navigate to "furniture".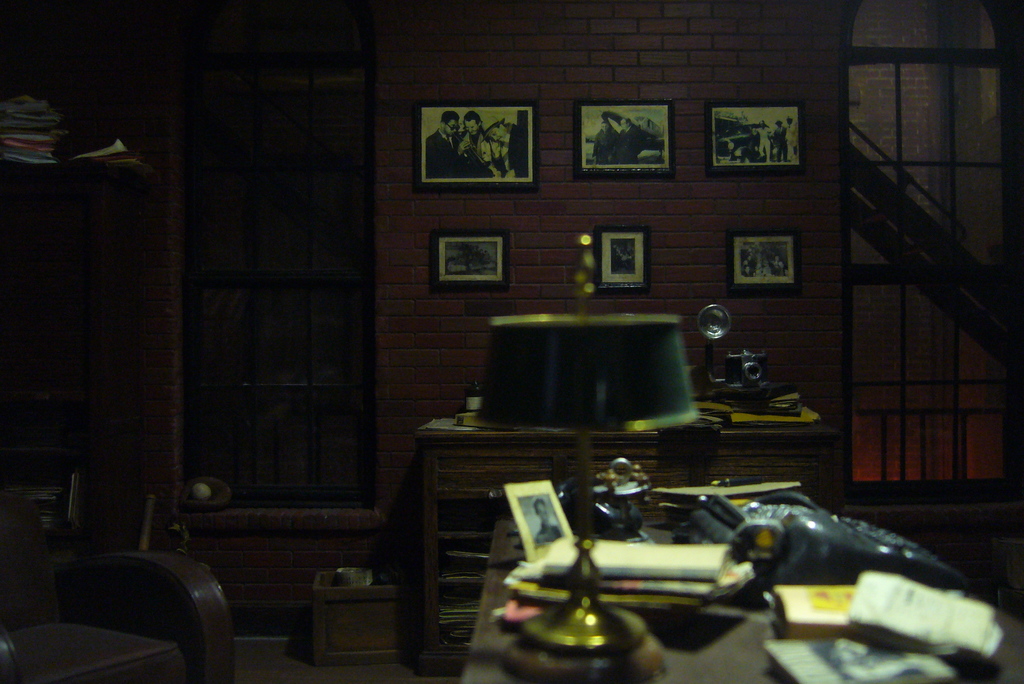
Navigation target: [0,500,237,683].
